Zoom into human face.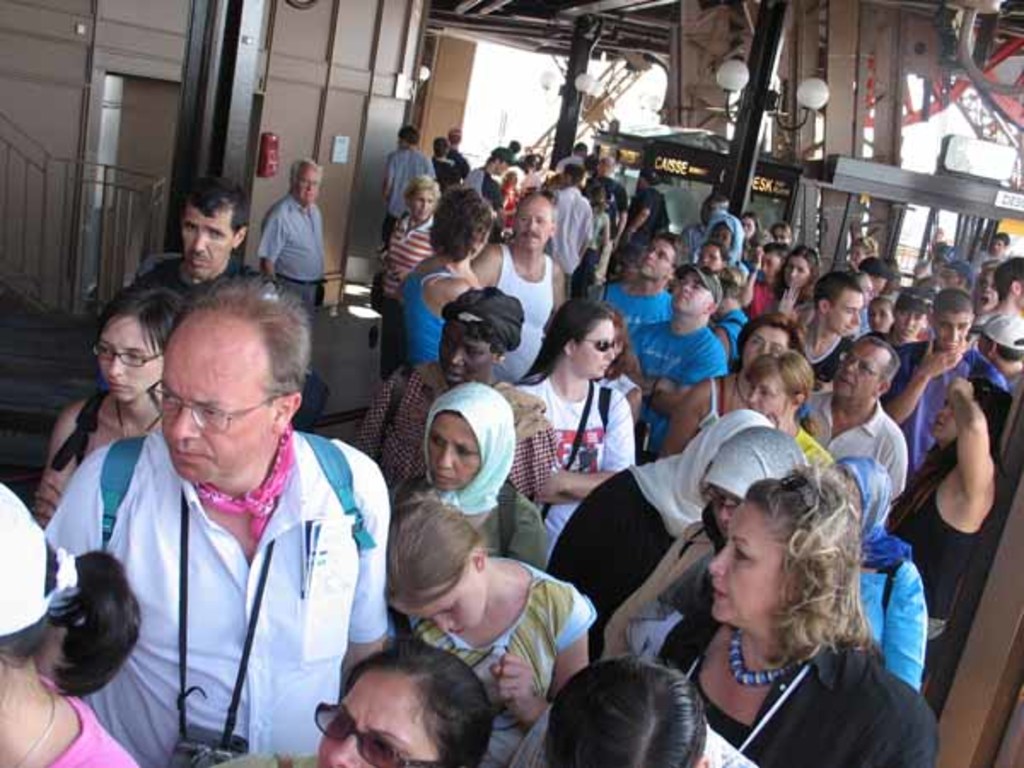
Zoom target: bbox=[935, 314, 969, 348].
